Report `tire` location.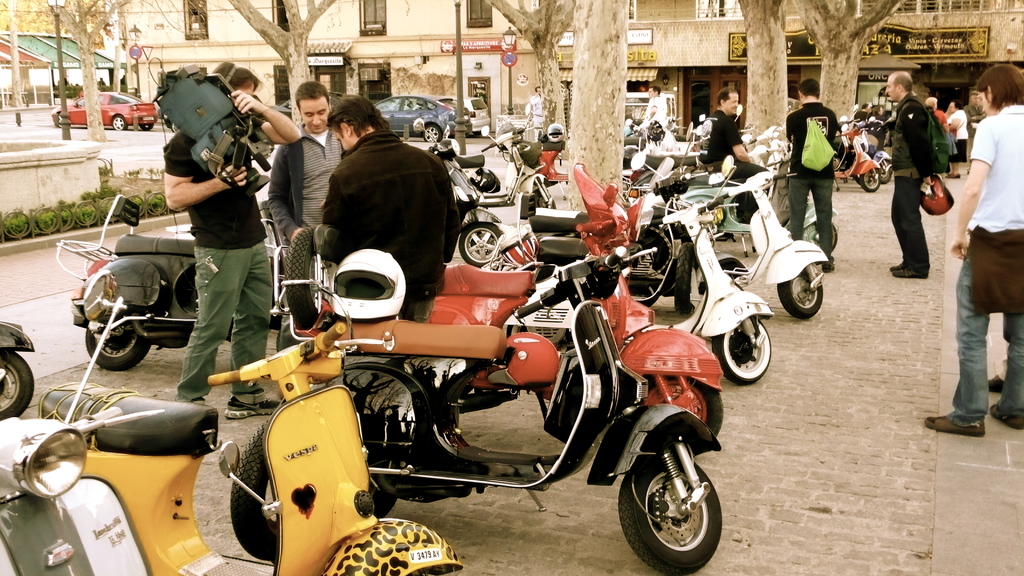
Report: bbox=(872, 149, 895, 186).
